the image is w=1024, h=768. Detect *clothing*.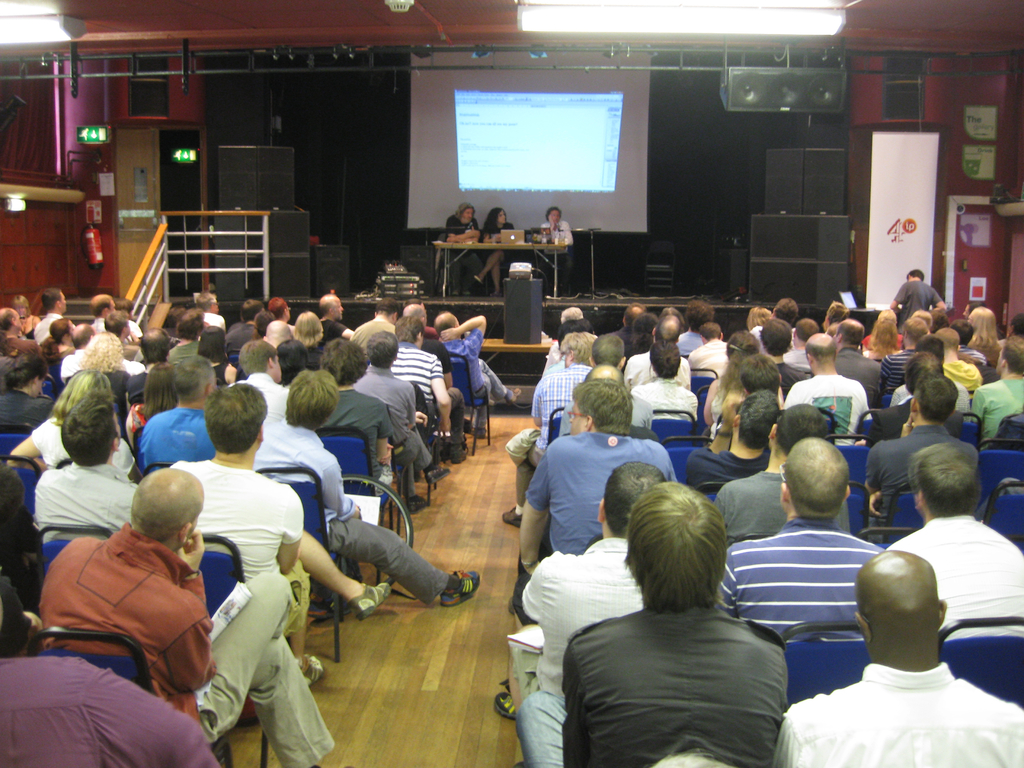
Detection: left=942, top=360, right=983, bottom=398.
